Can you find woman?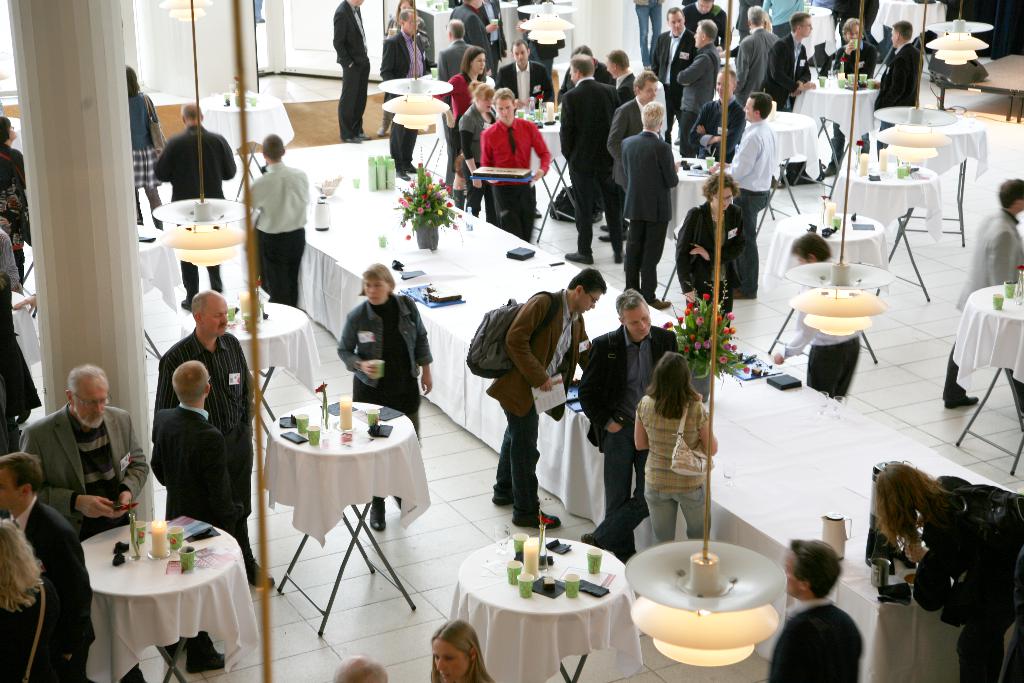
Yes, bounding box: bbox(634, 351, 719, 545).
